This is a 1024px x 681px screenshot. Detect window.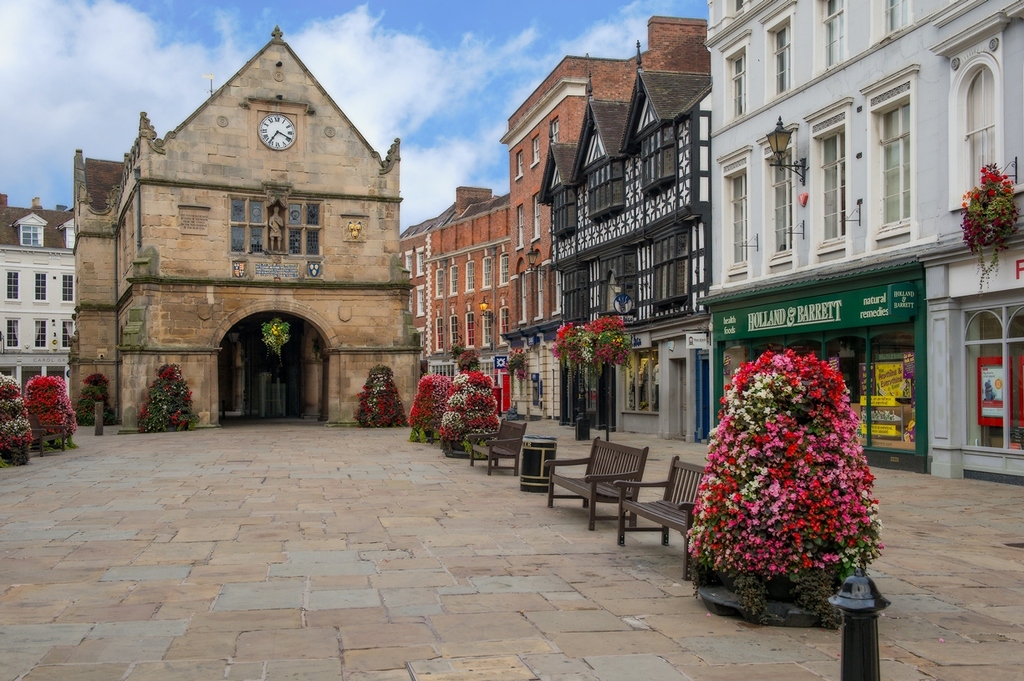
pyautogui.locateOnScreen(638, 123, 672, 195).
